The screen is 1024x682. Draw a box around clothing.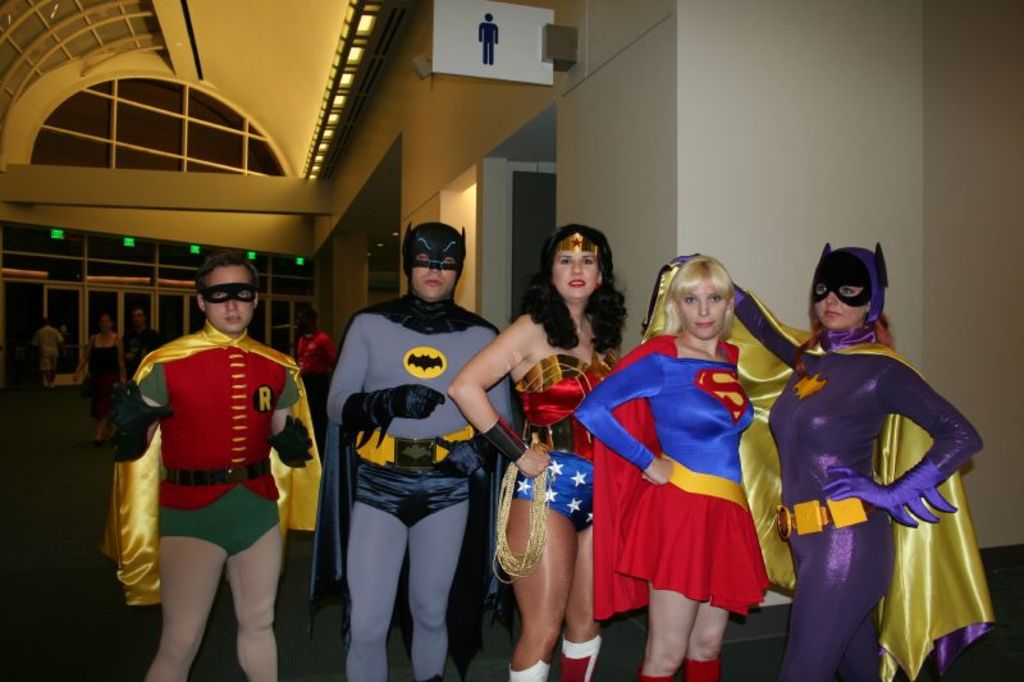
122/320/166/360.
